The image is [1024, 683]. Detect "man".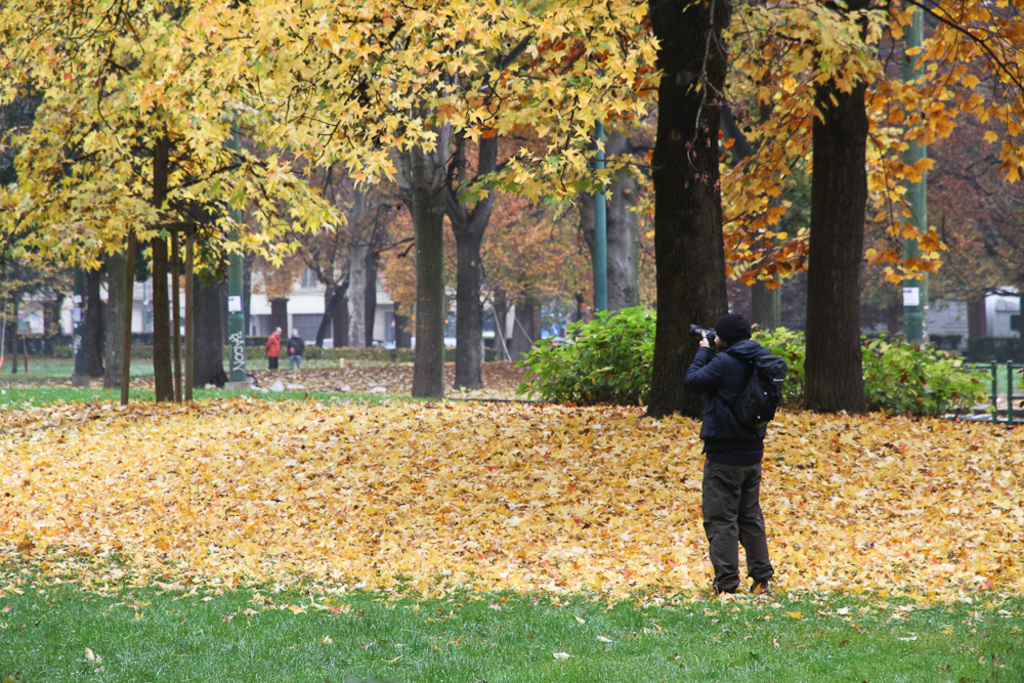
Detection: (666,297,785,582).
